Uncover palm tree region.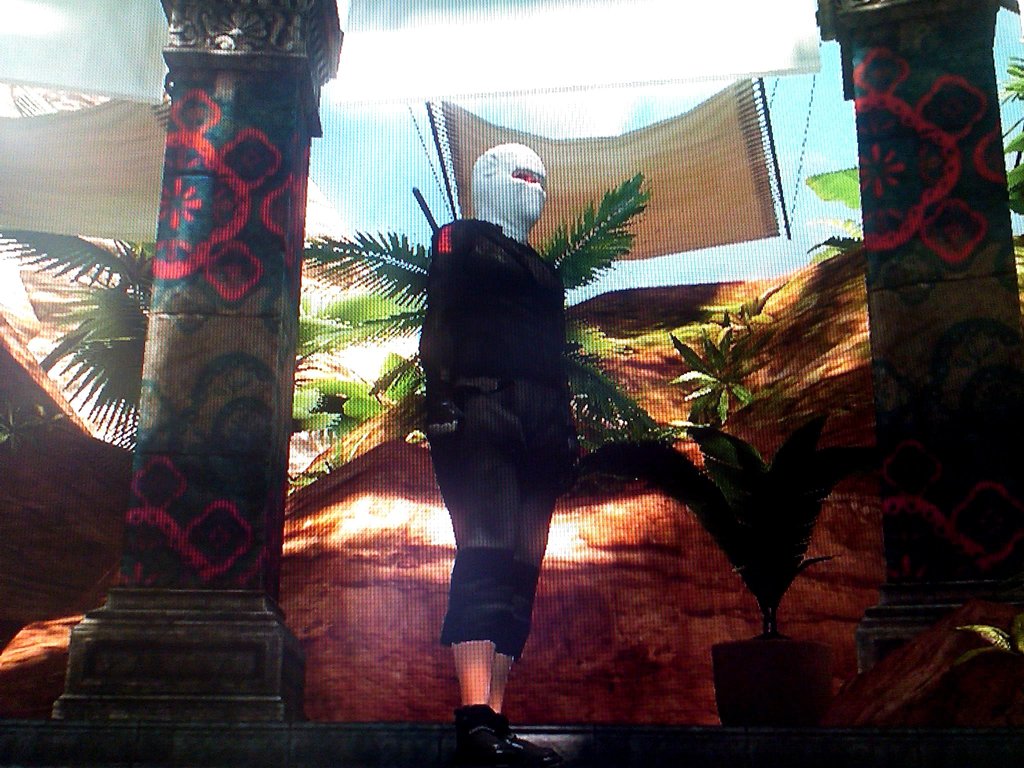
Uncovered: detection(293, 170, 684, 444).
